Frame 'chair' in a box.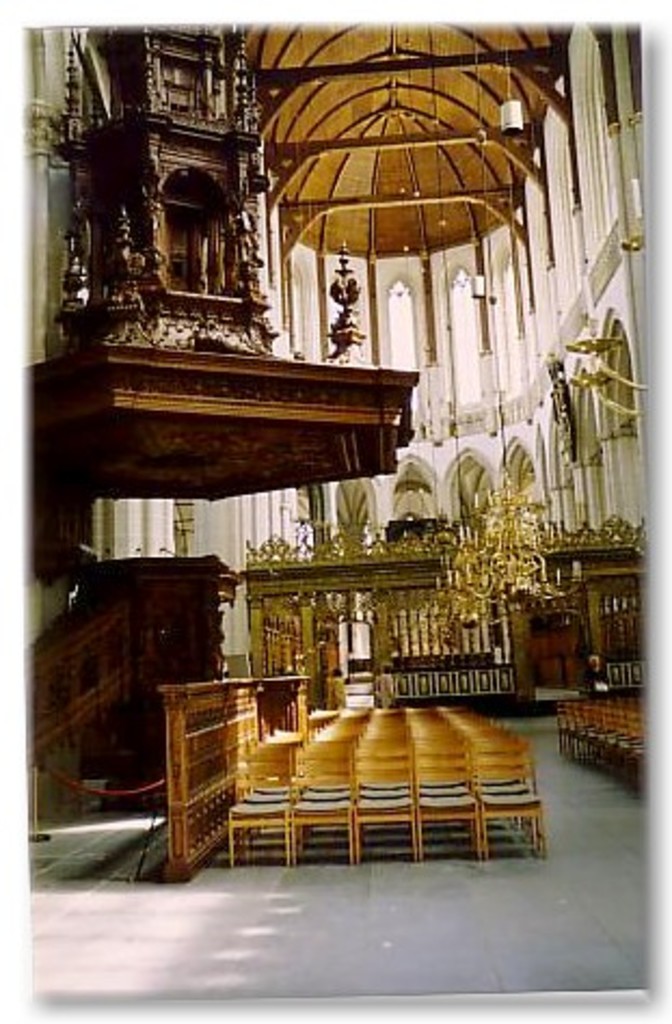
480, 756, 551, 860.
